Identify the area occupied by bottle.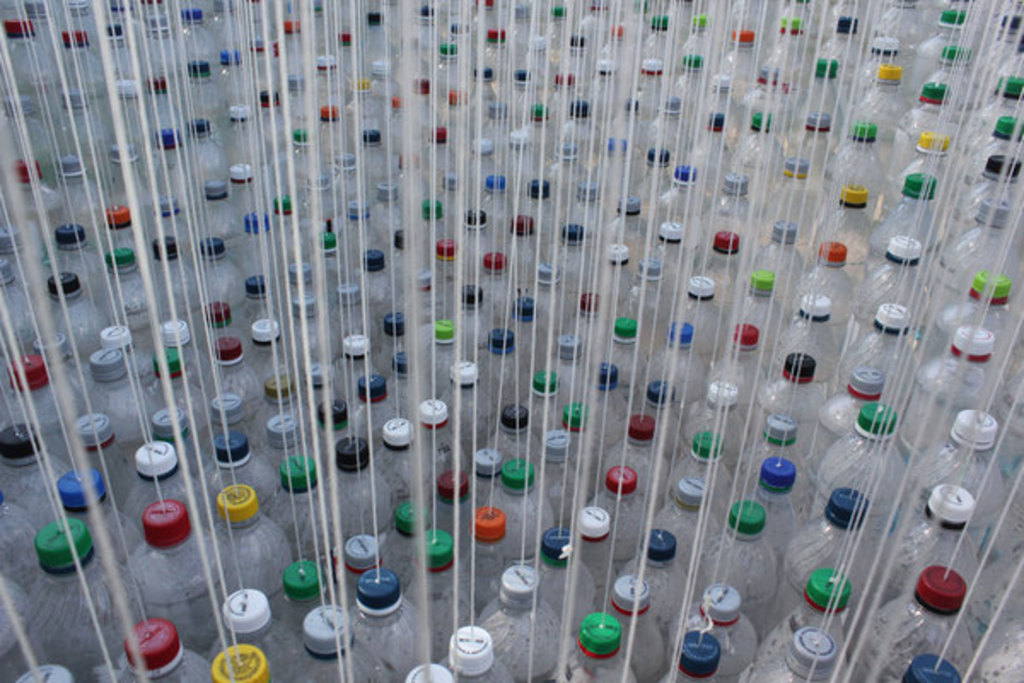
Area: locate(326, 434, 396, 531).
